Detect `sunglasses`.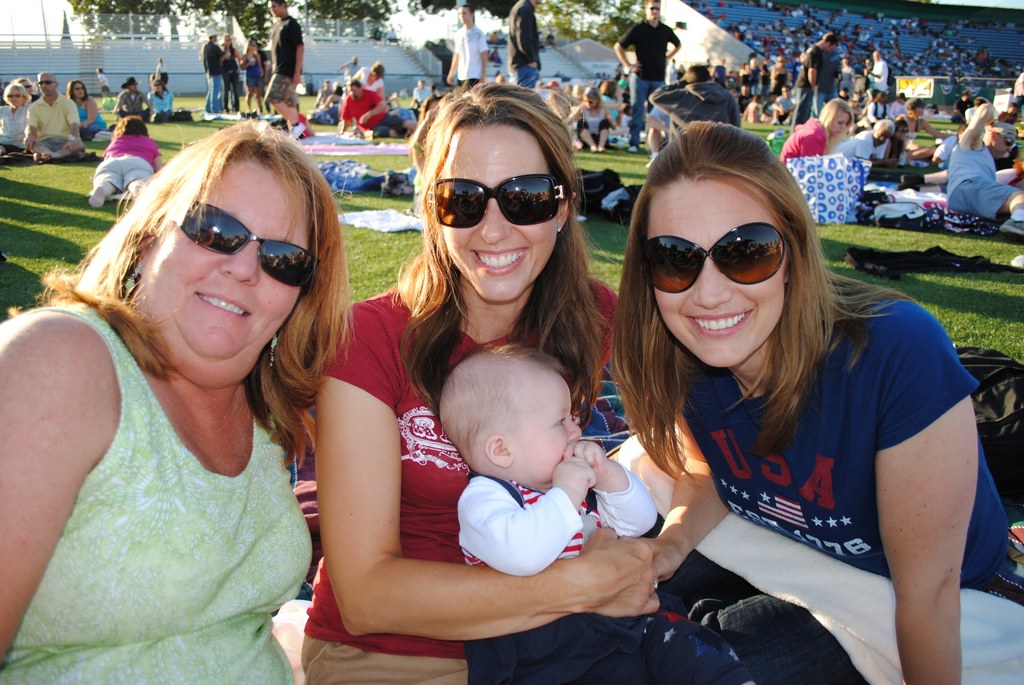
Detected at select_region(20, 84, 33, 88).
